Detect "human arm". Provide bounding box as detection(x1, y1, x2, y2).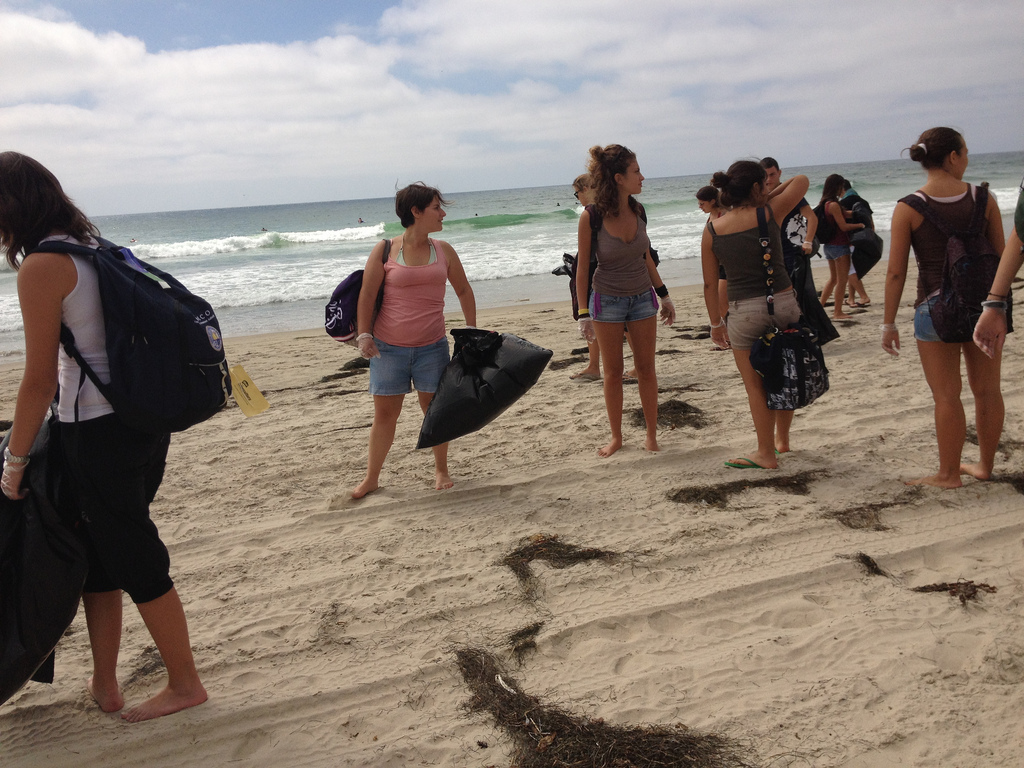
detection(765, 174, 812, 225).
